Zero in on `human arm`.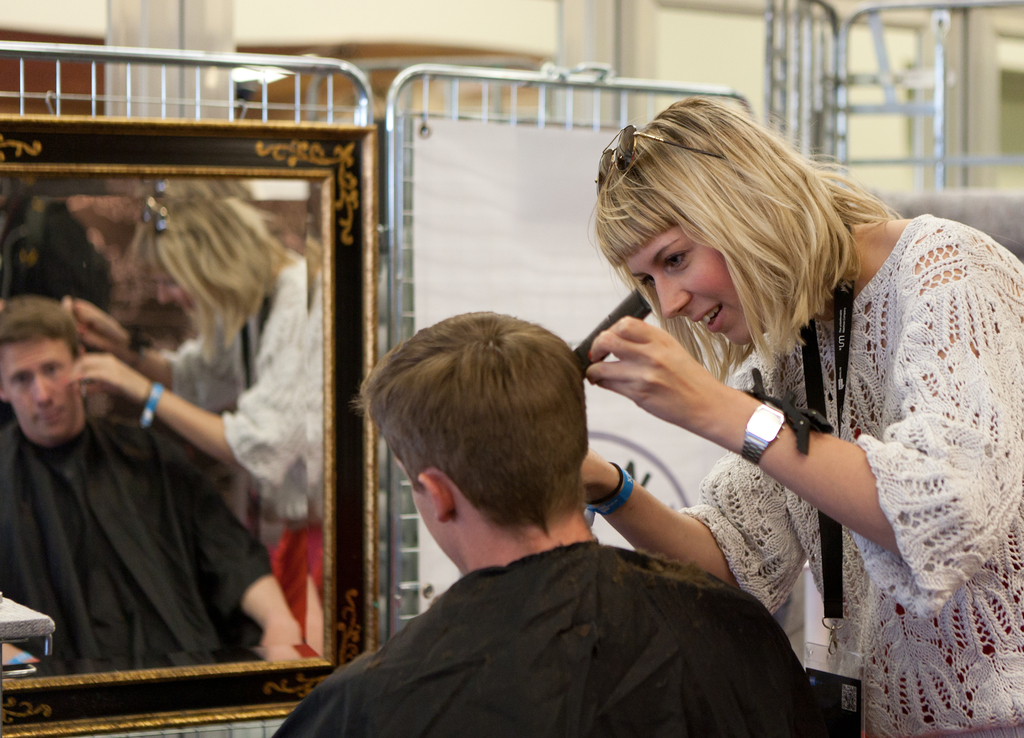
Zeroed in: {"x1": 559, "y1": 350, "x2": 814, "y2": 639}.
